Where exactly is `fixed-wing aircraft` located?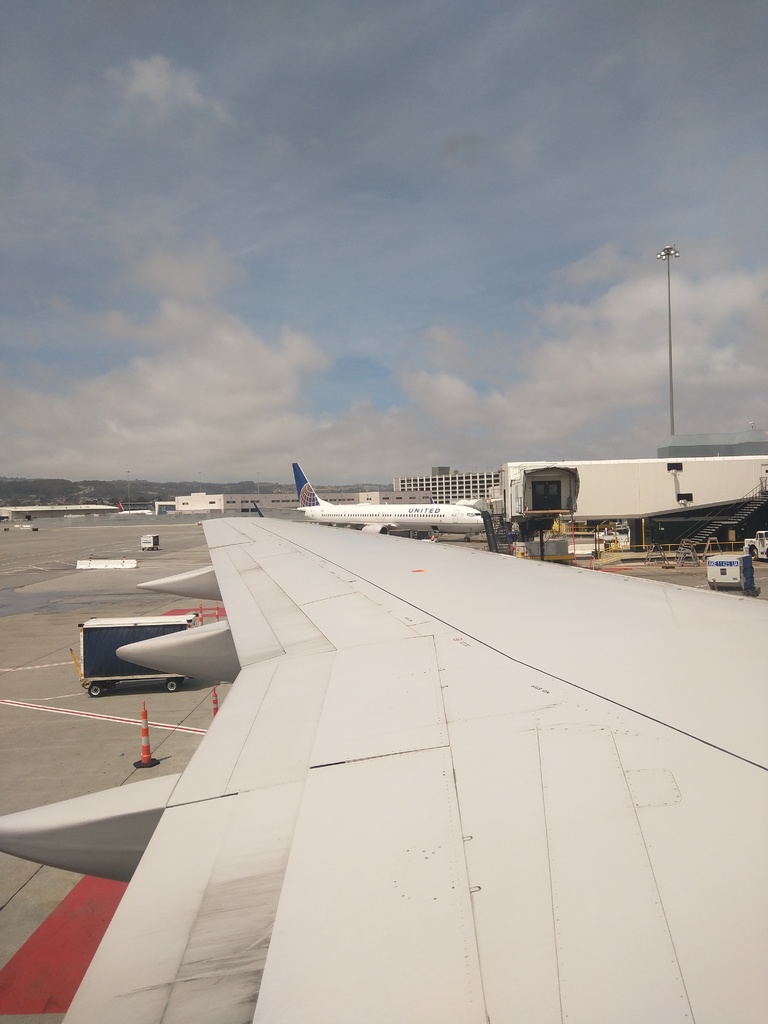
Its bounding box is x1=286 y1=462 x2=501 y2=541.
